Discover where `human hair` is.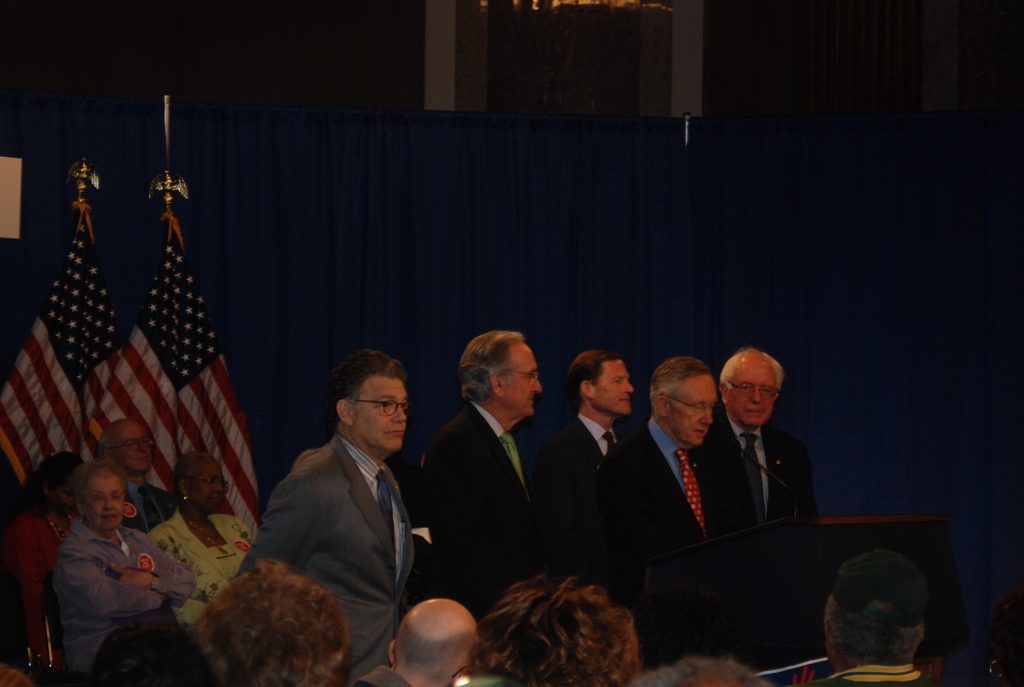
Discovered at 634/656/767/686.
